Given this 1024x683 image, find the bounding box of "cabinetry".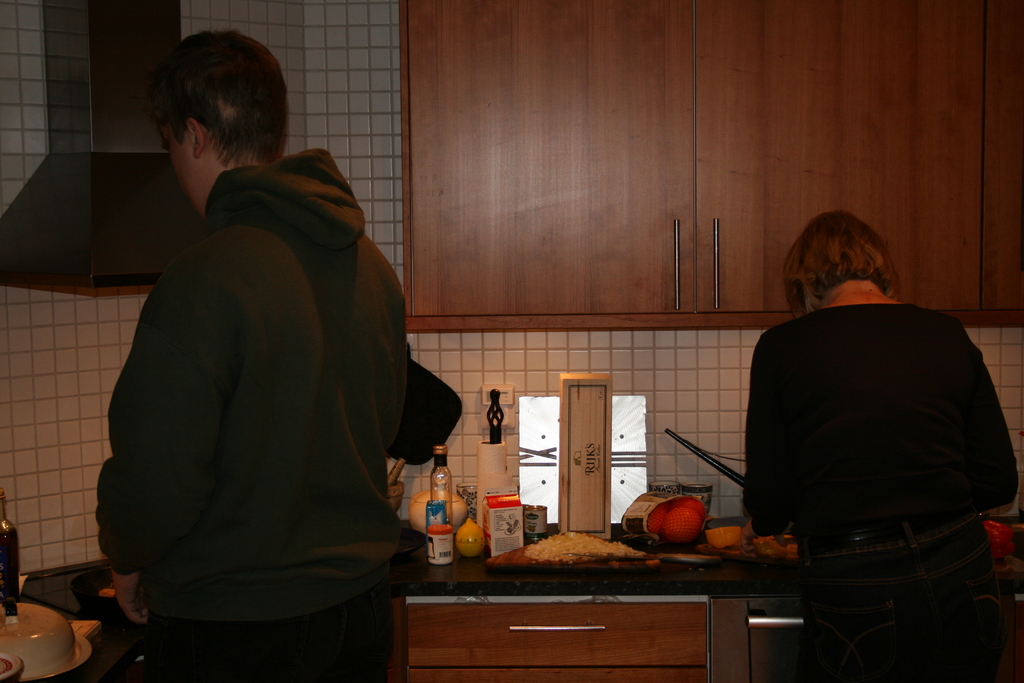
403,597,705,682.
